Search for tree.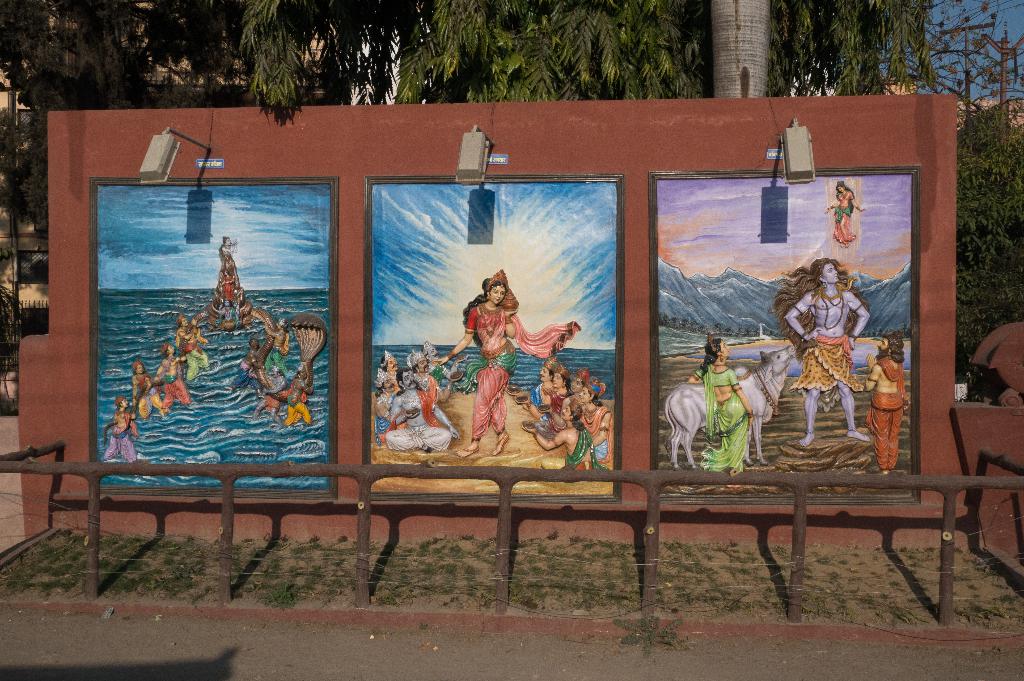
Found at BBox(0, 0, 245, 381).
